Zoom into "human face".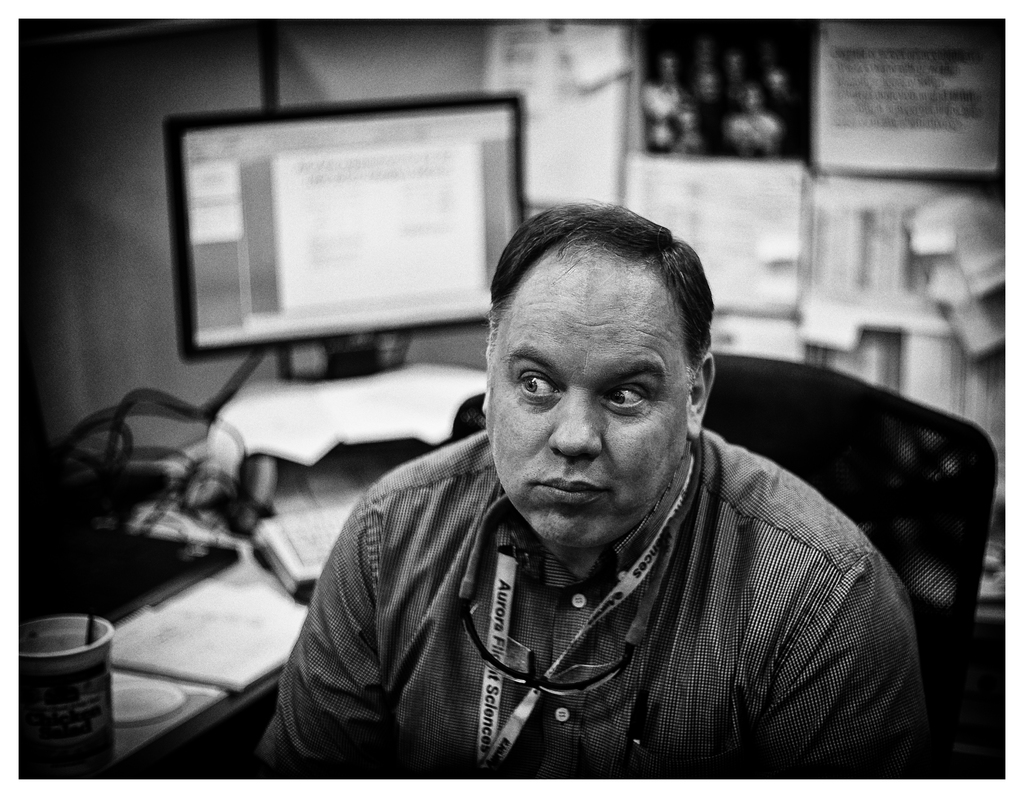
Zoom target: (left=483, top=281, right=689, bottom=549).
